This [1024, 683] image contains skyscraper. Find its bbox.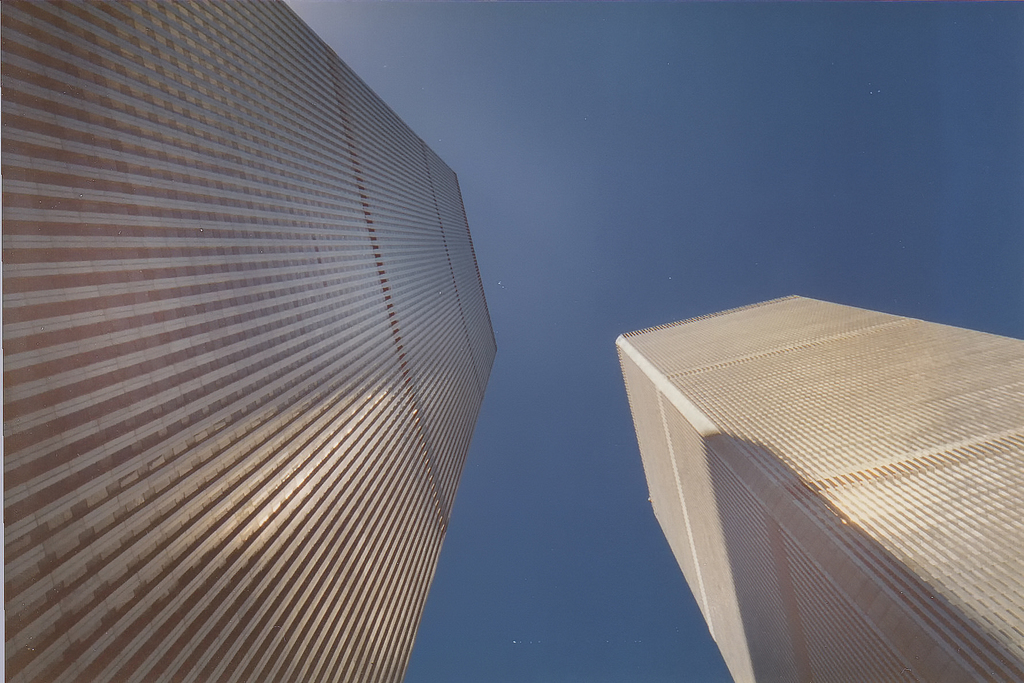
crop(610, 291, 1023, 681).
